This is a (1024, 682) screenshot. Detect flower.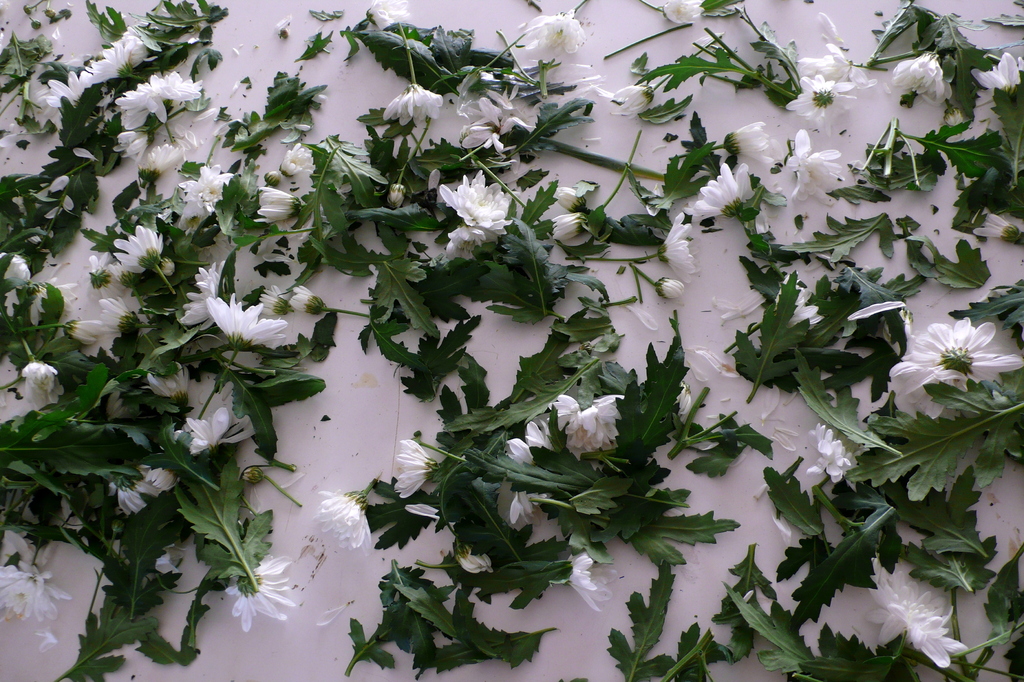
[803, 423, 859, 483].
